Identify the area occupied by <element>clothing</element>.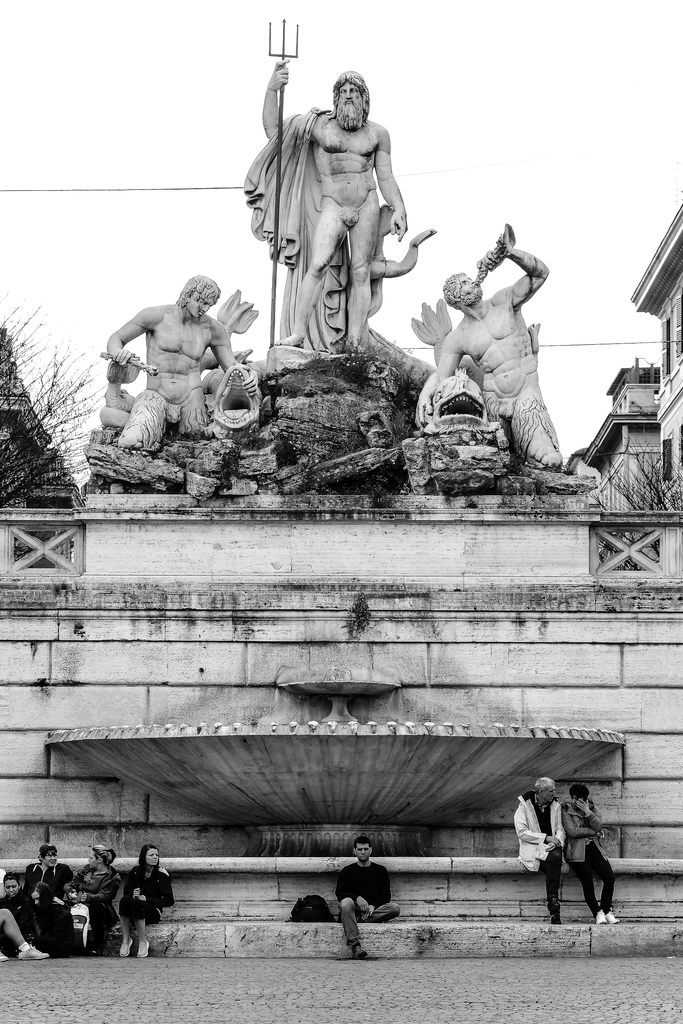
Area: [555, 783, 625, 915].
